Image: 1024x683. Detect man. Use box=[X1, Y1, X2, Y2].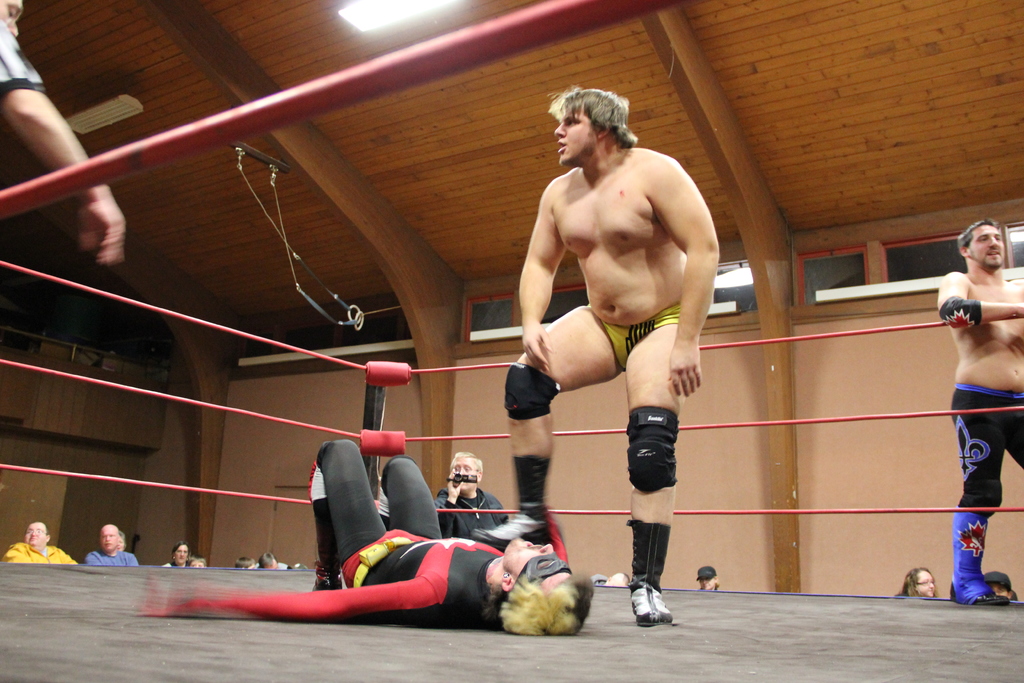
box=[1, 523, 81, 583].
